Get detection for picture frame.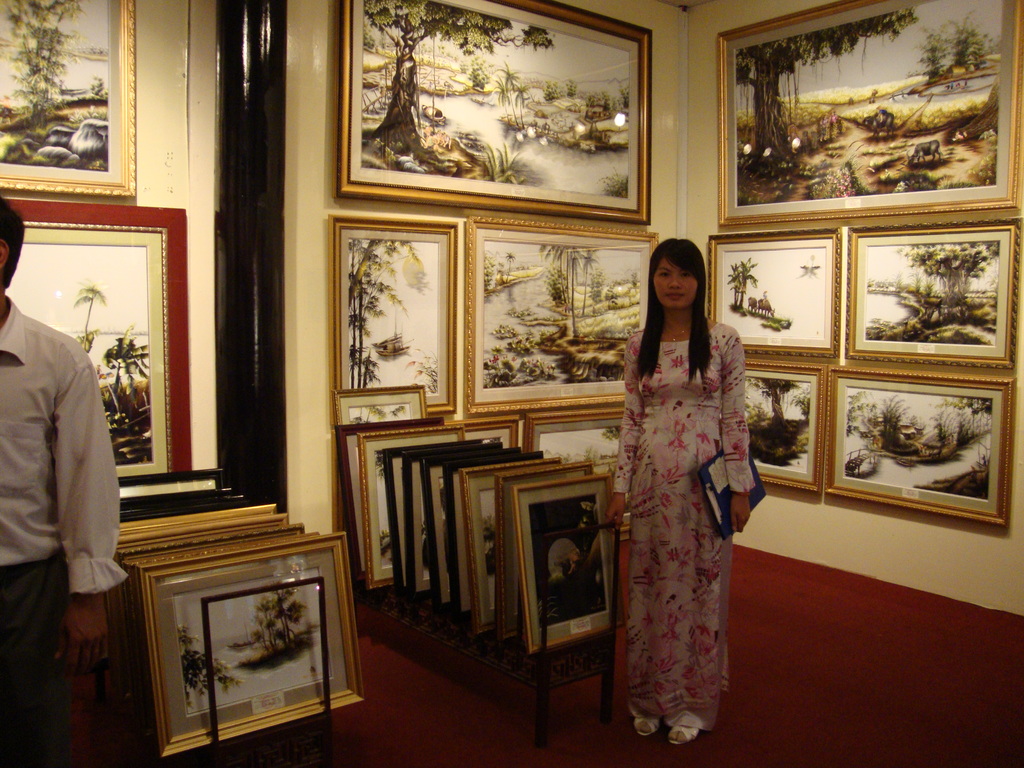
Detection: left=464, top=220, right=660, bottom=415.
